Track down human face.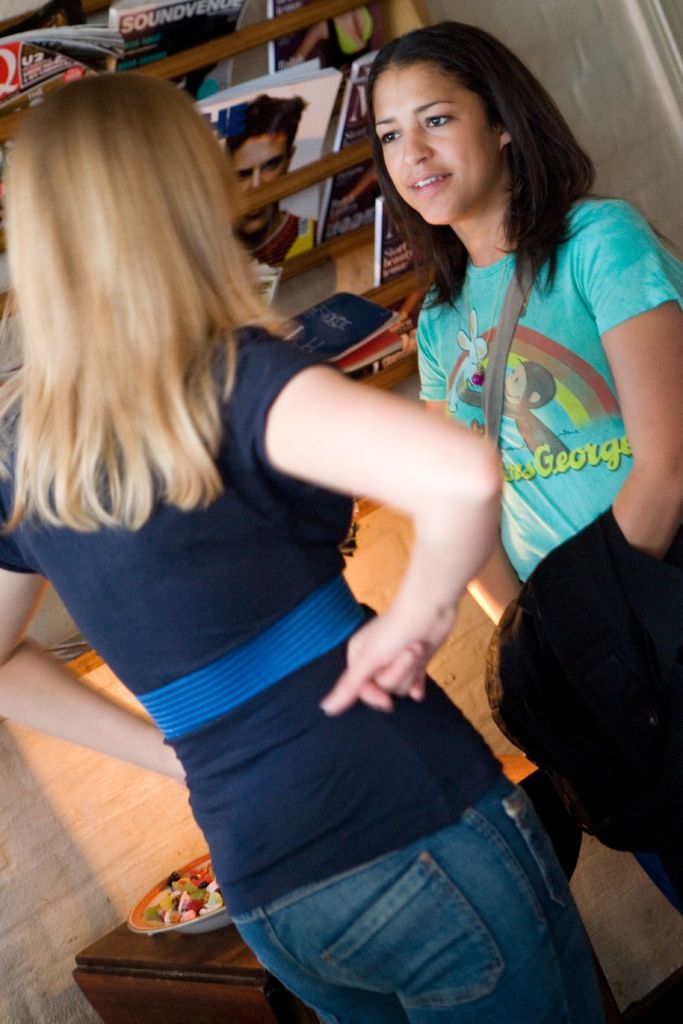
Tracked to [x1=373, y1=66, x2=501, y2=227].
